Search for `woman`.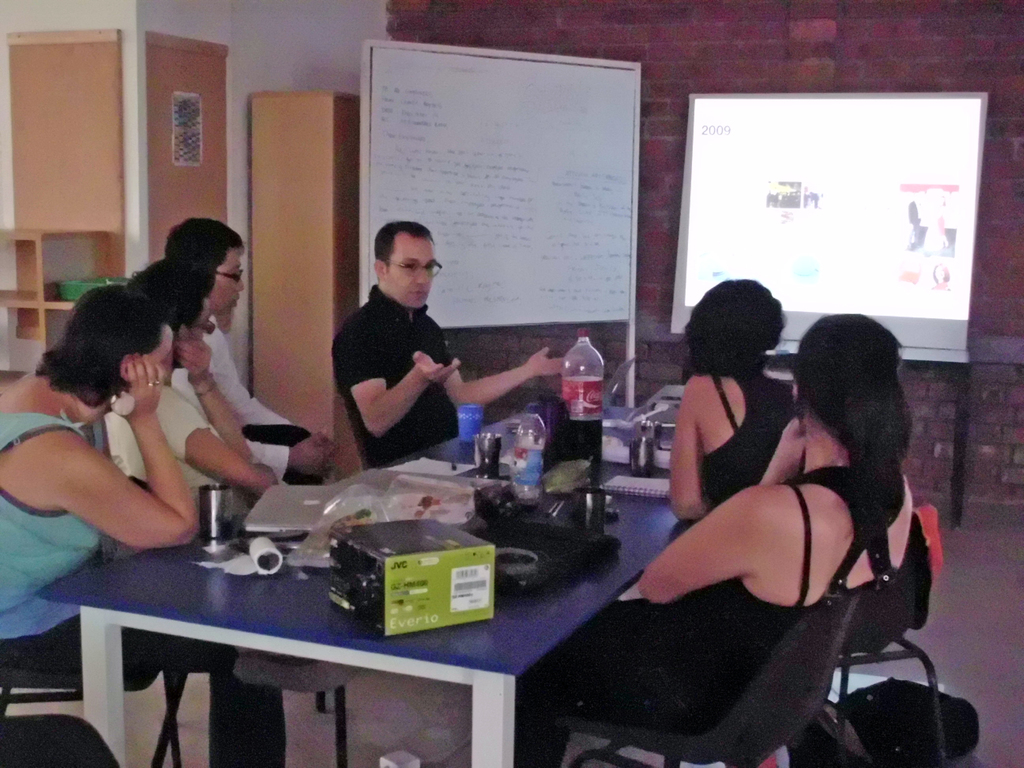
Found at crop(104, 258, 291, 517).
